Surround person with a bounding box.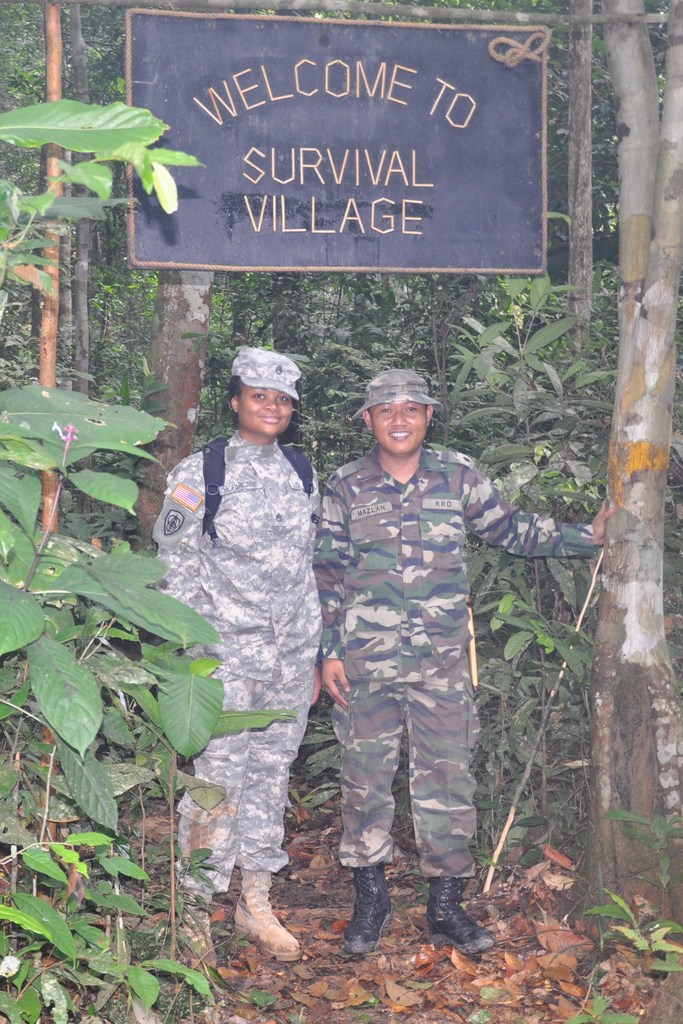
select_region(312, 367, 616, 955).
